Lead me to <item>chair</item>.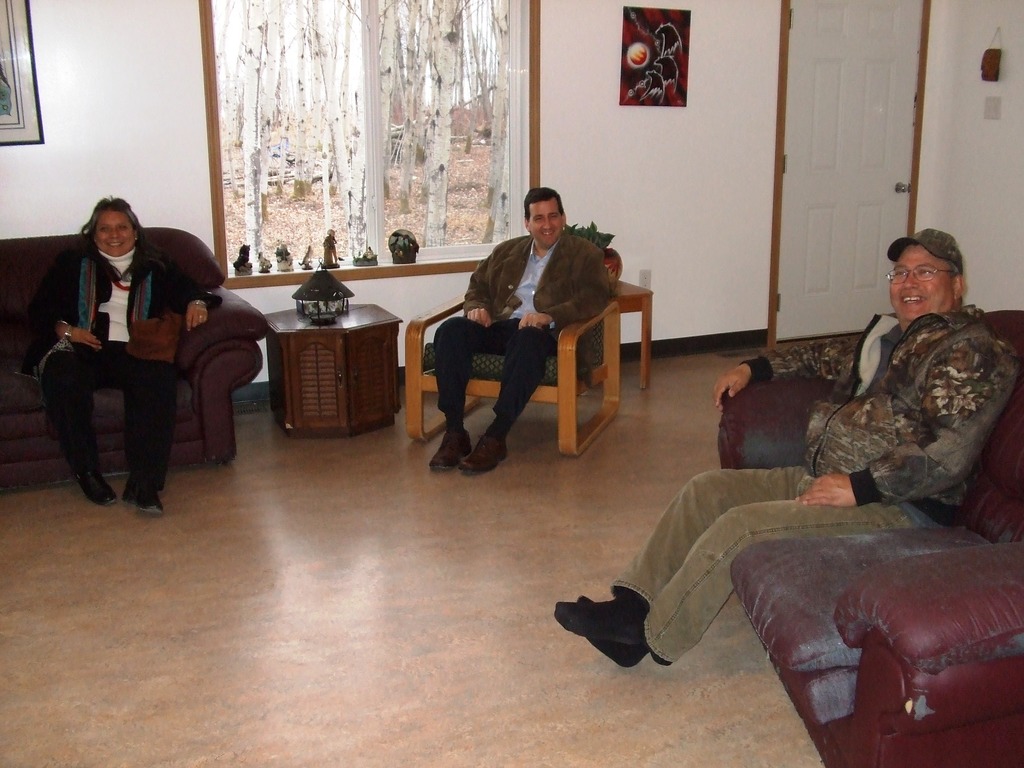
Lead to Rect(406, 251, 625, 458).
